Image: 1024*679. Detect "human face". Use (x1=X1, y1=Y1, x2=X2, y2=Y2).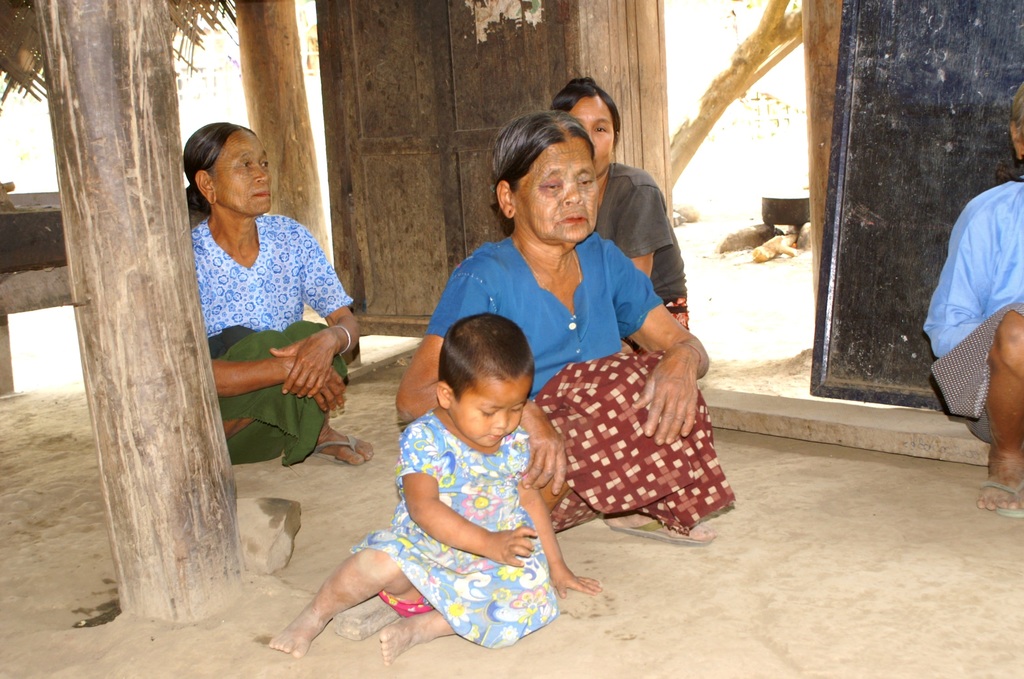
(x1=451, y1=379, x2=534, y2=448).
